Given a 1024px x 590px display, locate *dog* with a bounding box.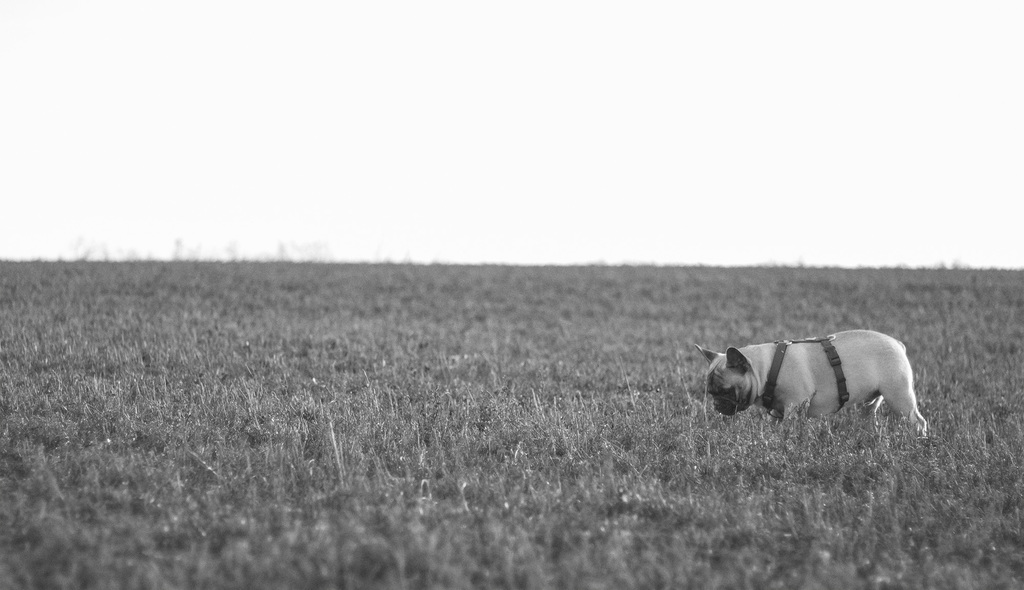
Located: locate(692, 330, 925, 441).
